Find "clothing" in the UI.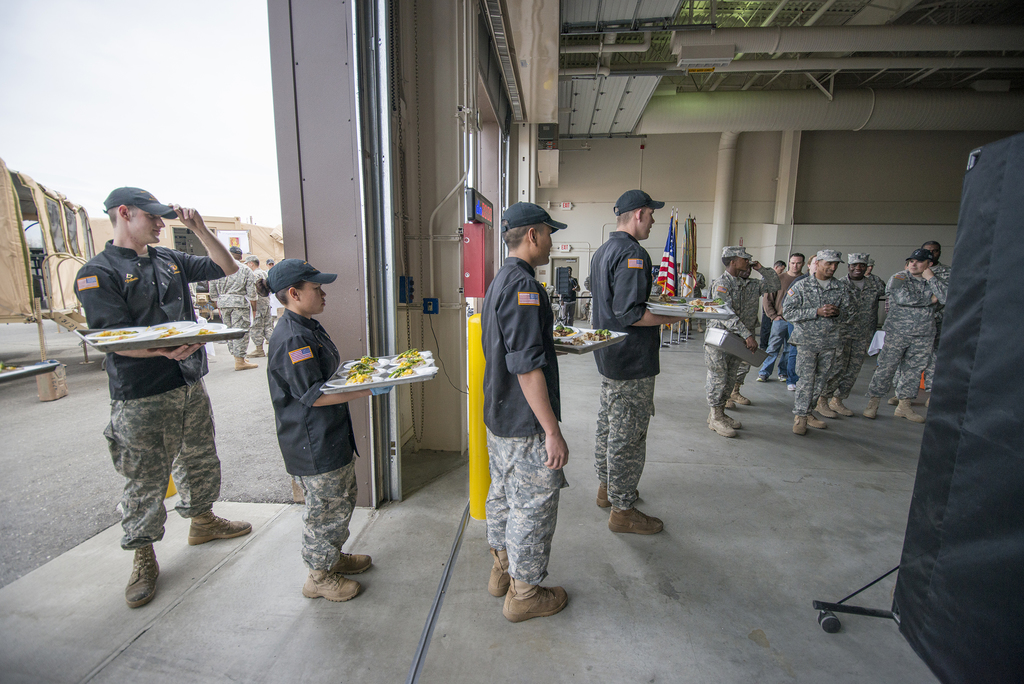
UI element at 260,302,367,575.
